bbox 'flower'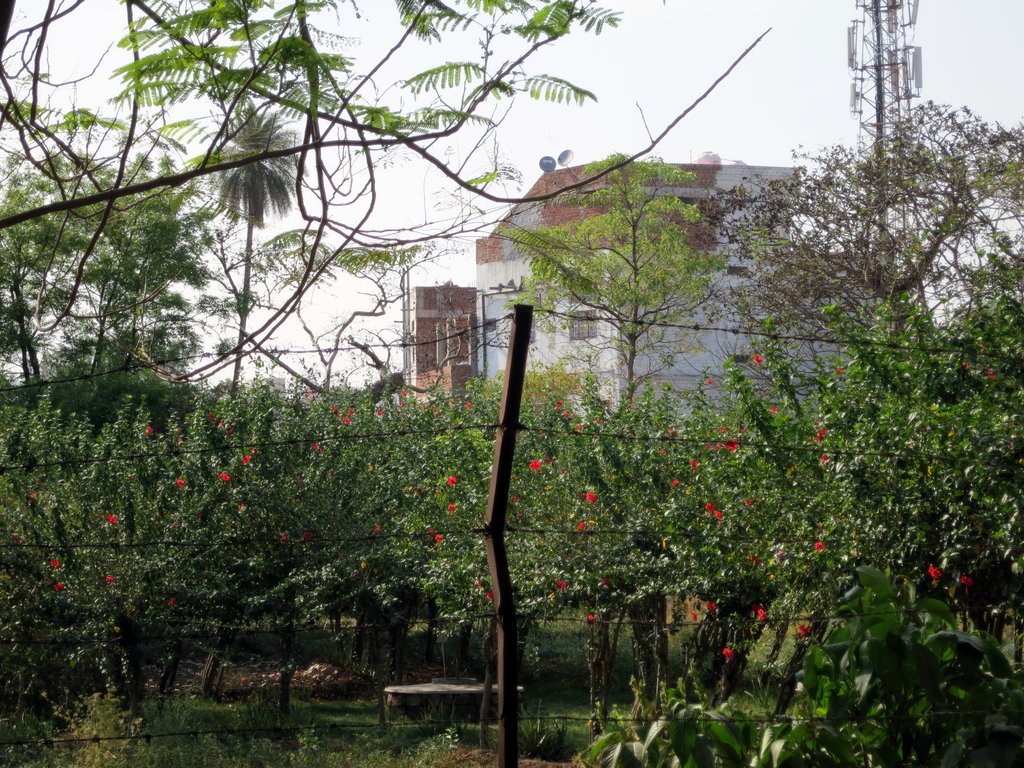
[x1=13, y1=534, x2=24, y2=546]
